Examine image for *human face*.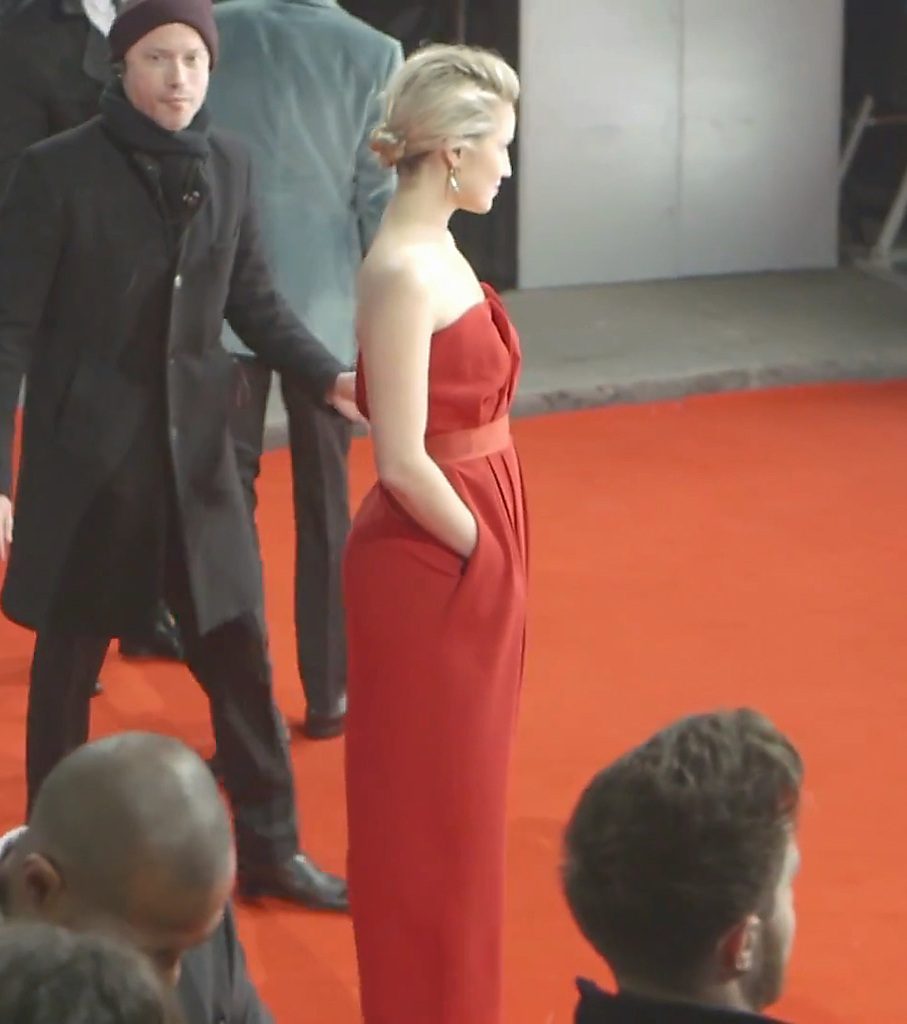
Examination result: {"left": 49, "top": 894, "right": 233, "bottom": 984}.
